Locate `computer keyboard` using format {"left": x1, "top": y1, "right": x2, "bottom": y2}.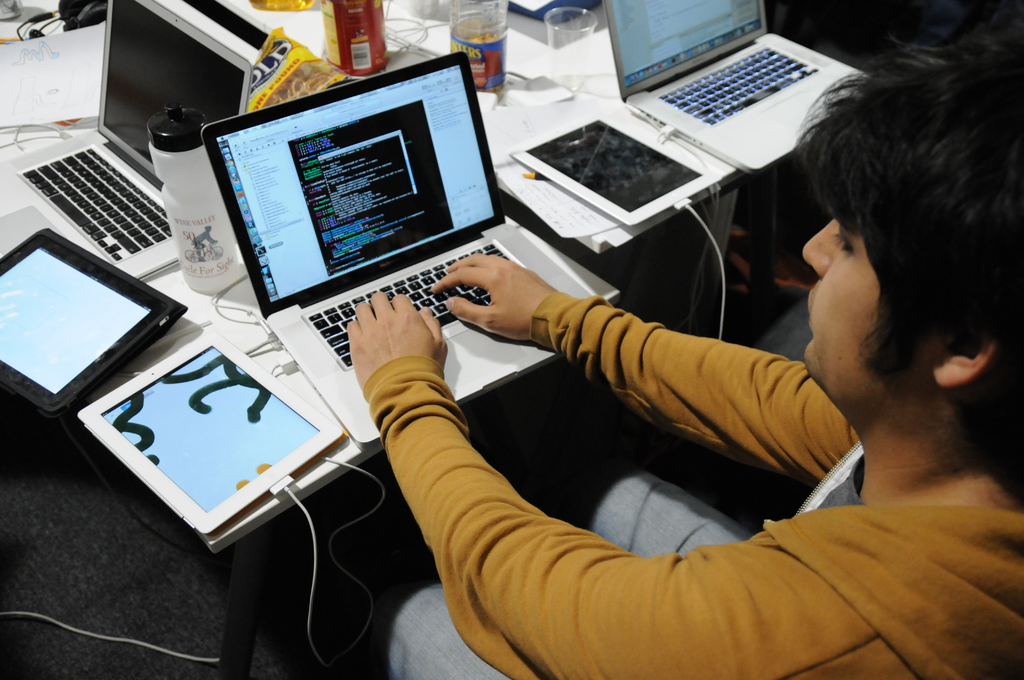
{"left": 659, "top": 45, "right": 819, "bottom": 129}.
